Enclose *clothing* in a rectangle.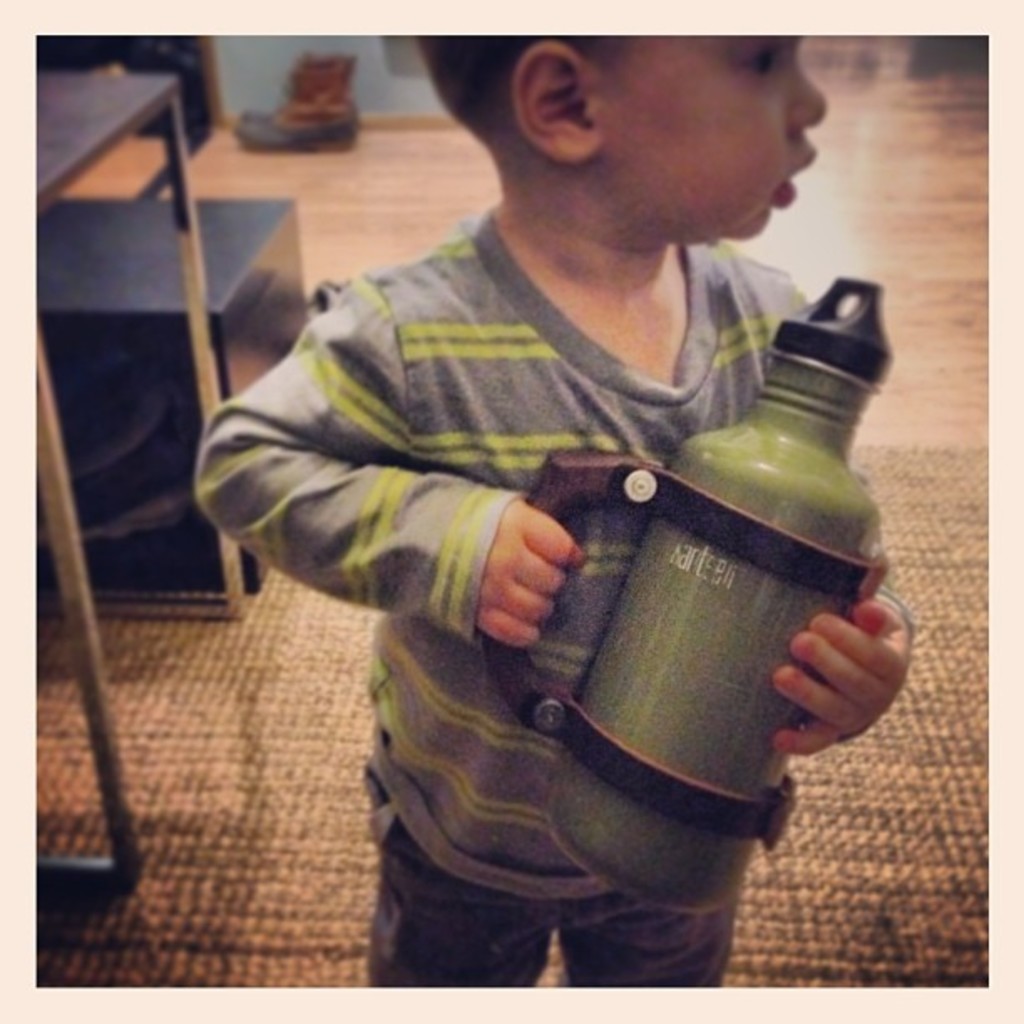
bbox=(305, 110, 924, 959).
